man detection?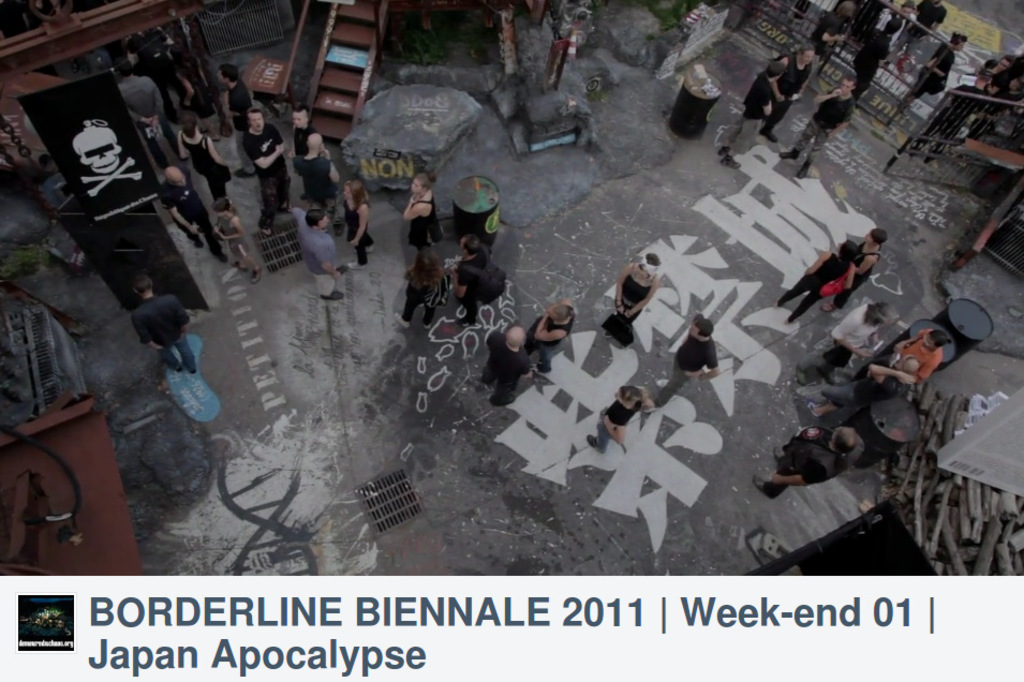
{"left": 897, "top": 0, "right": 948, "bottom": 73}
